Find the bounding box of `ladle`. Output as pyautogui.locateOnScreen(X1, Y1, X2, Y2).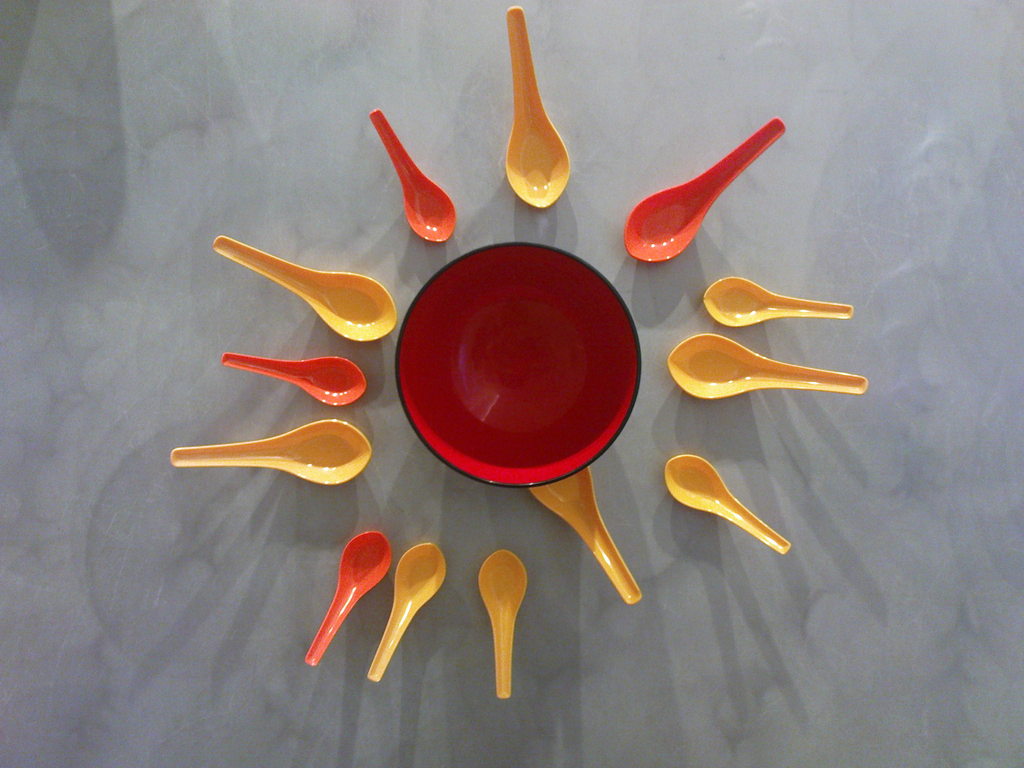
pyautogui.locateOnScreen(506, 5, 569, 211).
